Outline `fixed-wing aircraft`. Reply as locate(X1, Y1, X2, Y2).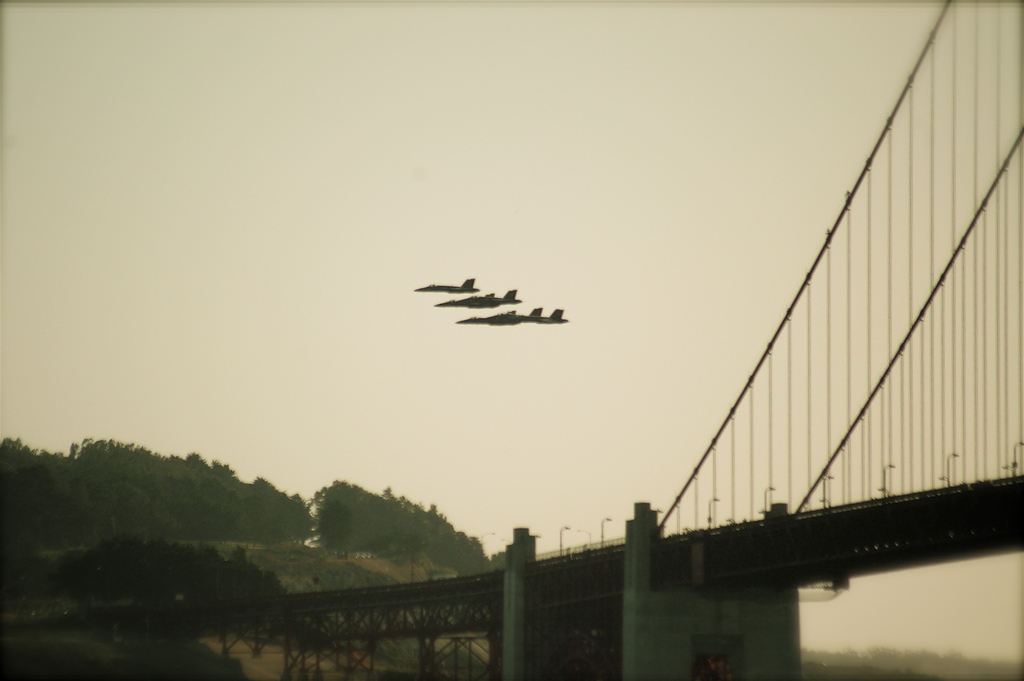
locate(411, 279, 484, 294).
